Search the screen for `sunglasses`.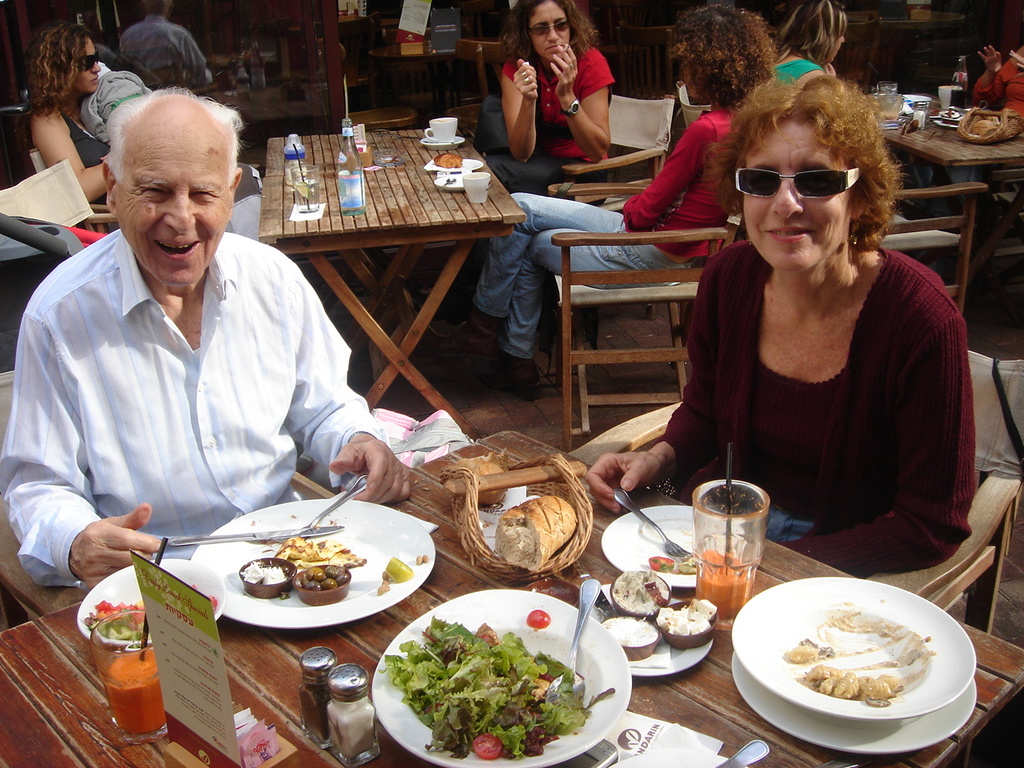
Found at select_region(730, 169, 861, 198).
